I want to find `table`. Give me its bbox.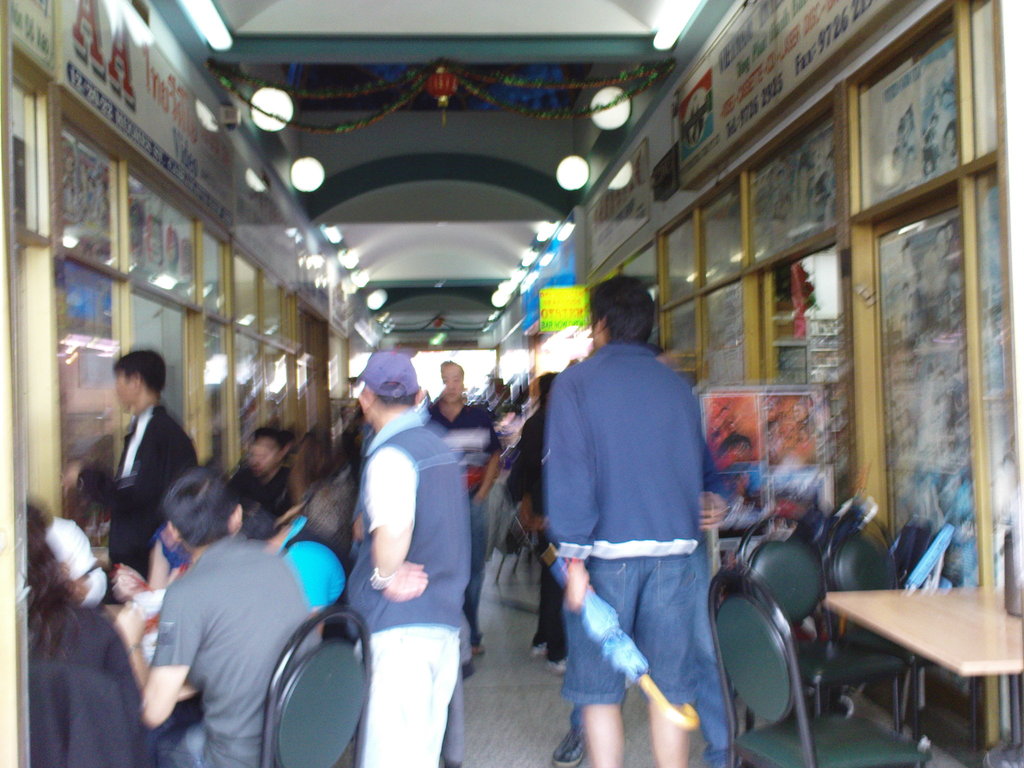
<region>791, 564, 1012, 749</region>.
